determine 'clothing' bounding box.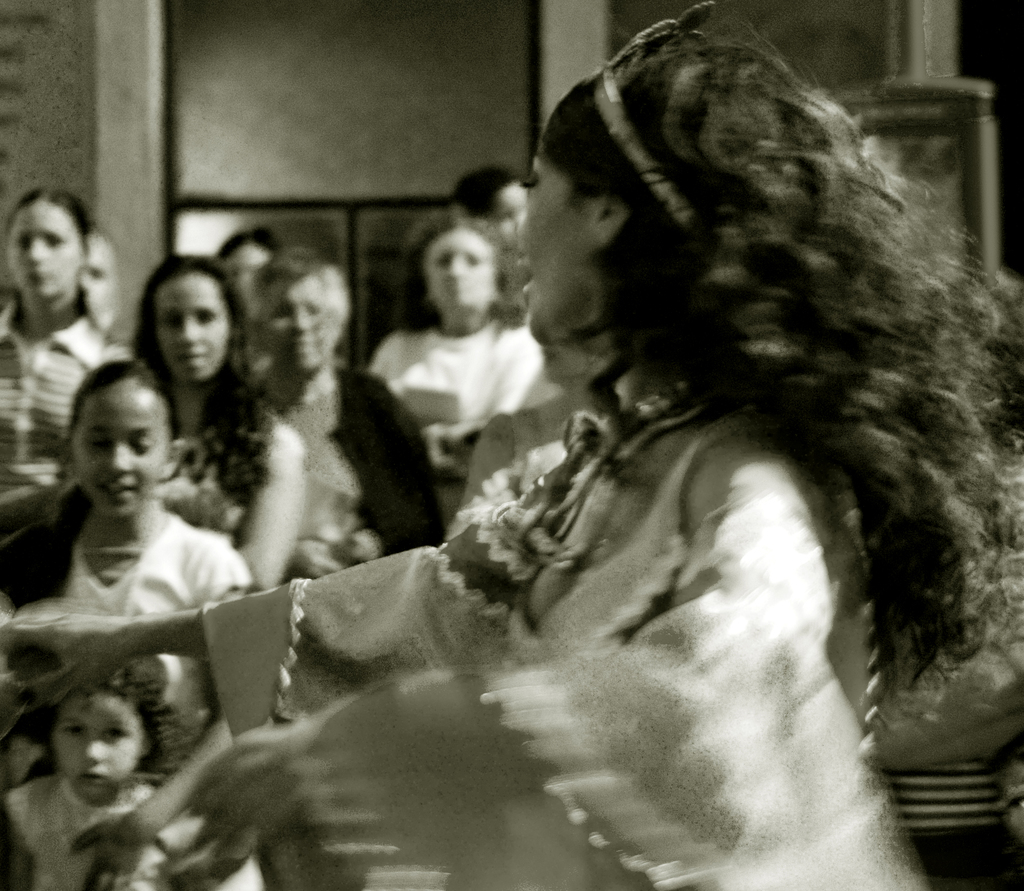
Determined: Rect(0, 509, 257, 890).
